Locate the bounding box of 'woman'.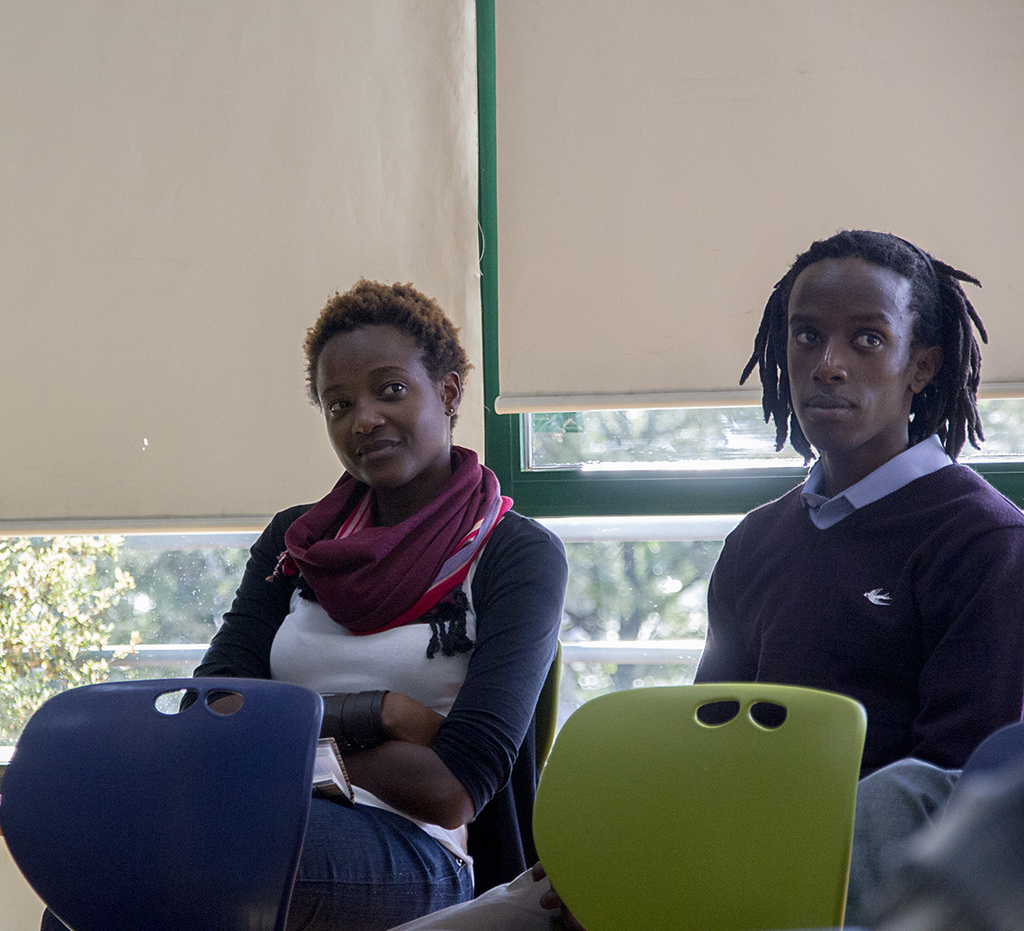
Bounding box: BBox(190, 293, 556, 913).
